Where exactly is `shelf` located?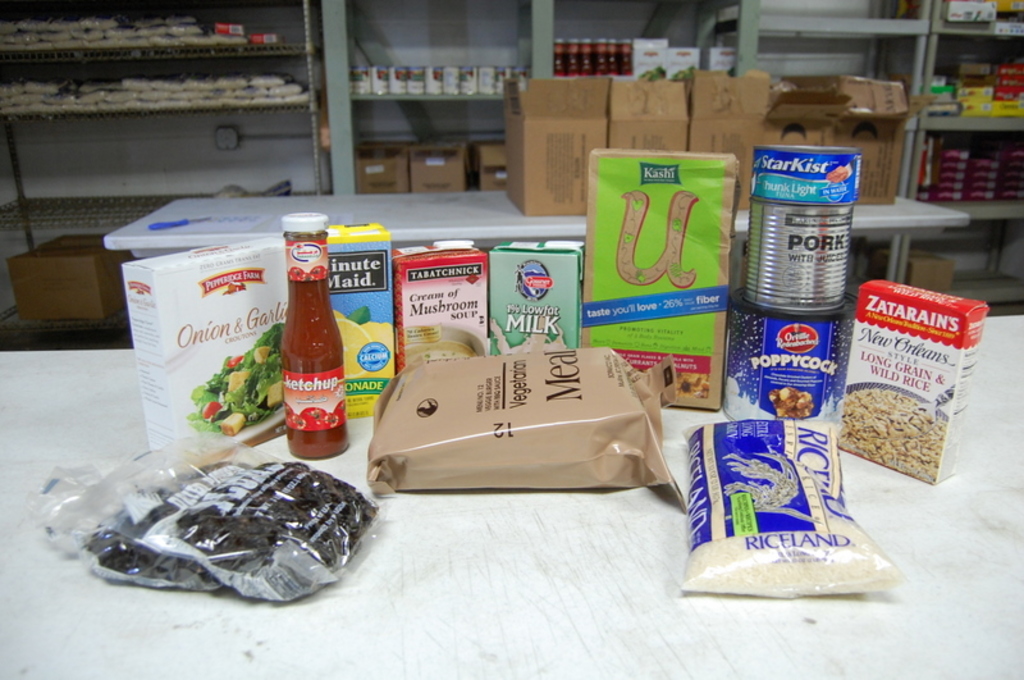
Its bounding box is detection(897, 0, 1023, 318).
